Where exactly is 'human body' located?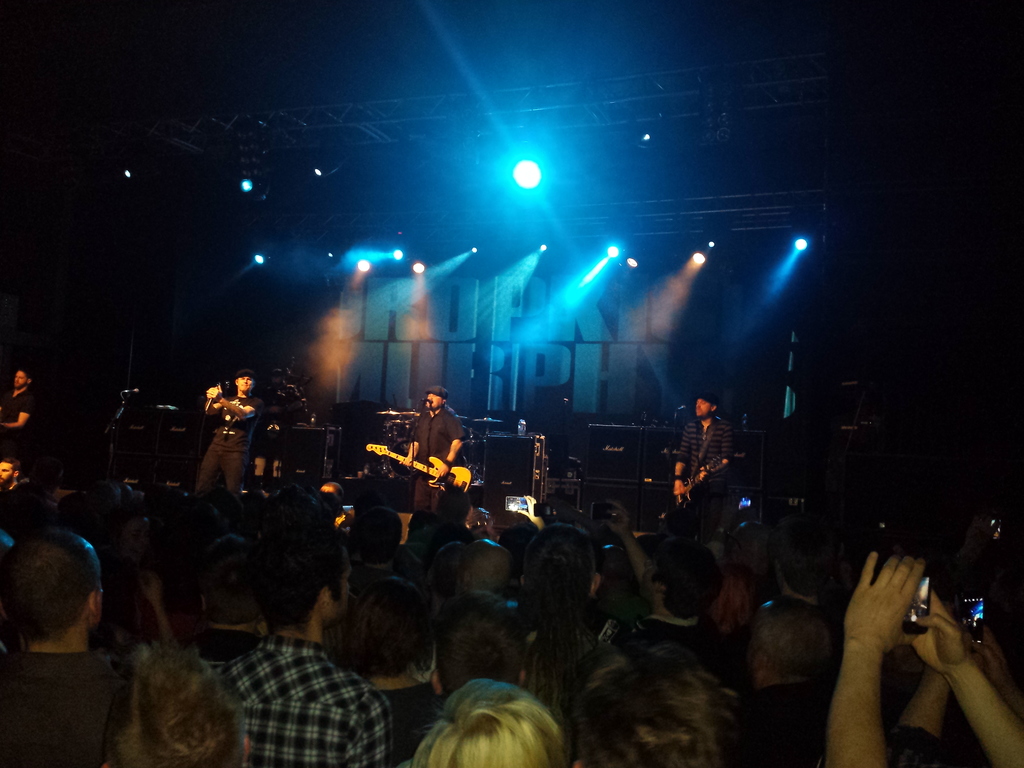
Its bounding box is left=196, top=368, right=260, bottom=499.
